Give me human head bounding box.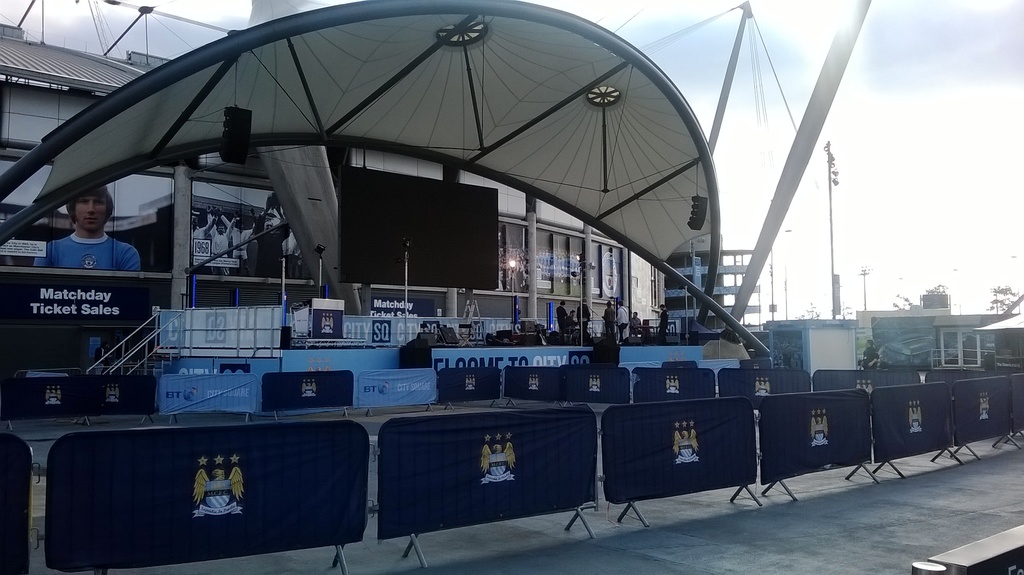
(557,299,569,307).
